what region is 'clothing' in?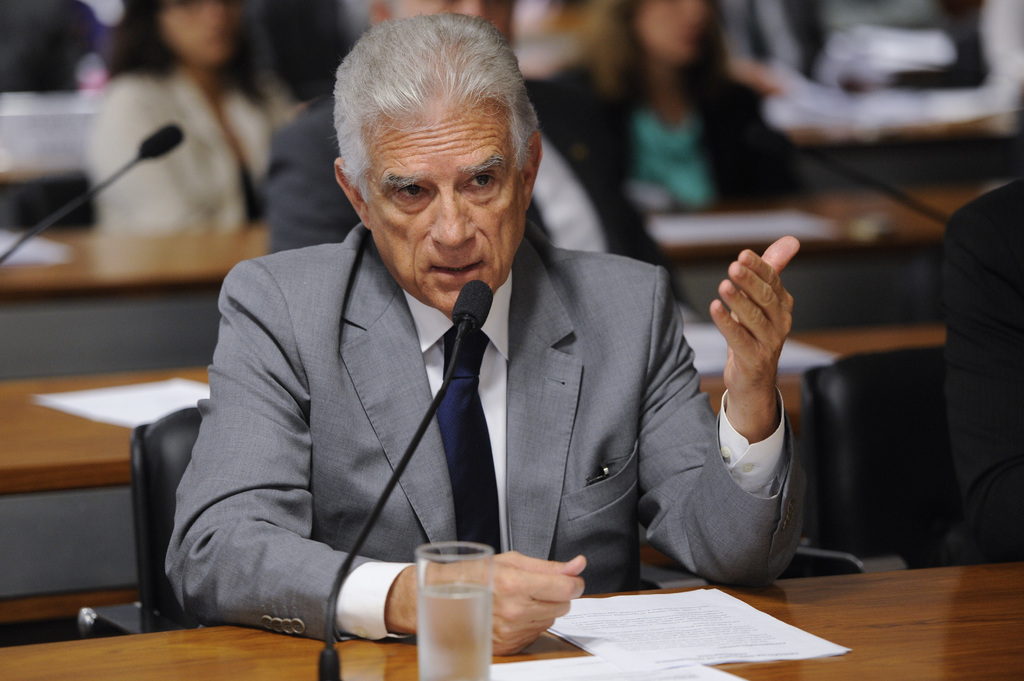
pyautogui.locateOnScreen(589, 57, 812, 213).
